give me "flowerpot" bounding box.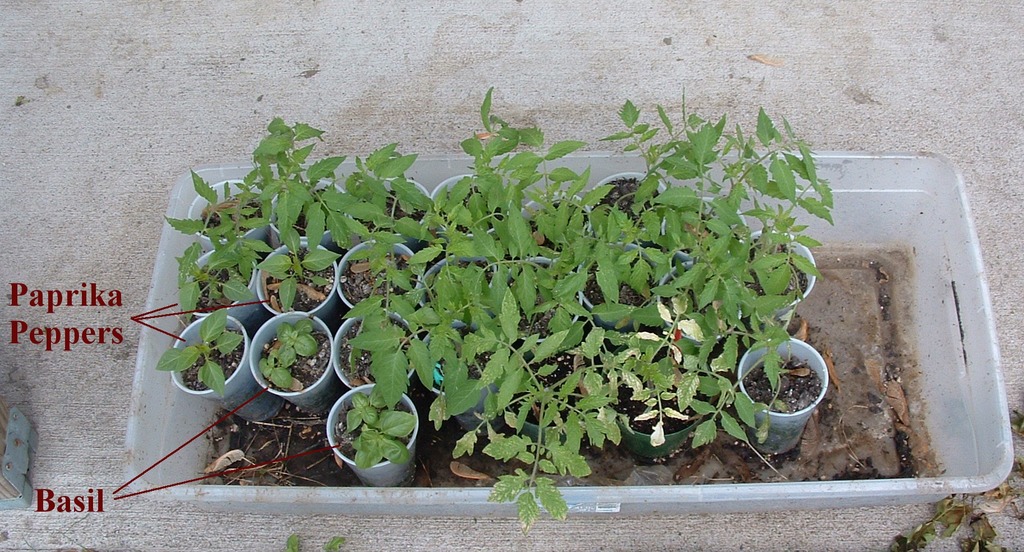
bbox=(662, 193, 747, 266).
